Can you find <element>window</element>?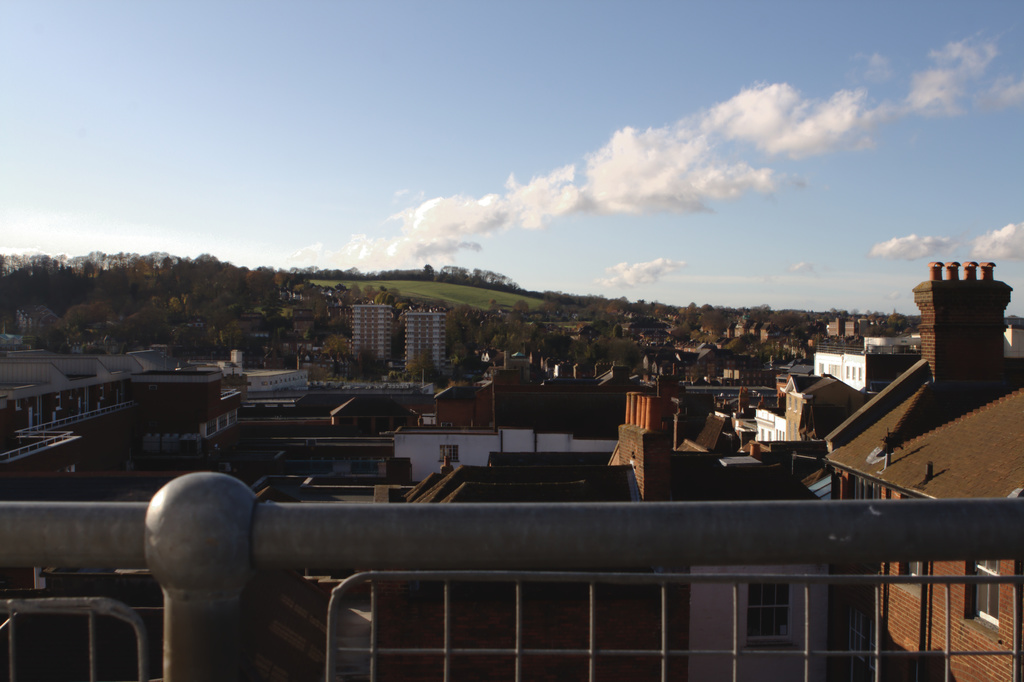
Yes, bounding box: [left=963, top=559, right=1000, bottom=634].
